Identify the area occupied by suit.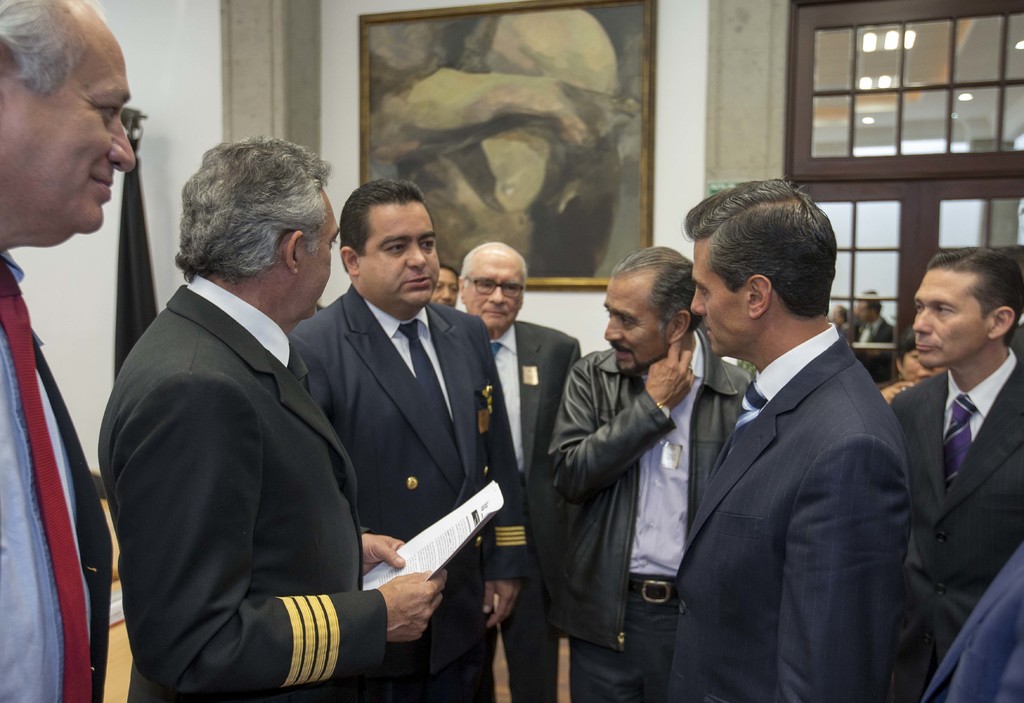
Area: x1=493 y1=320 x2=578 y2=702.
